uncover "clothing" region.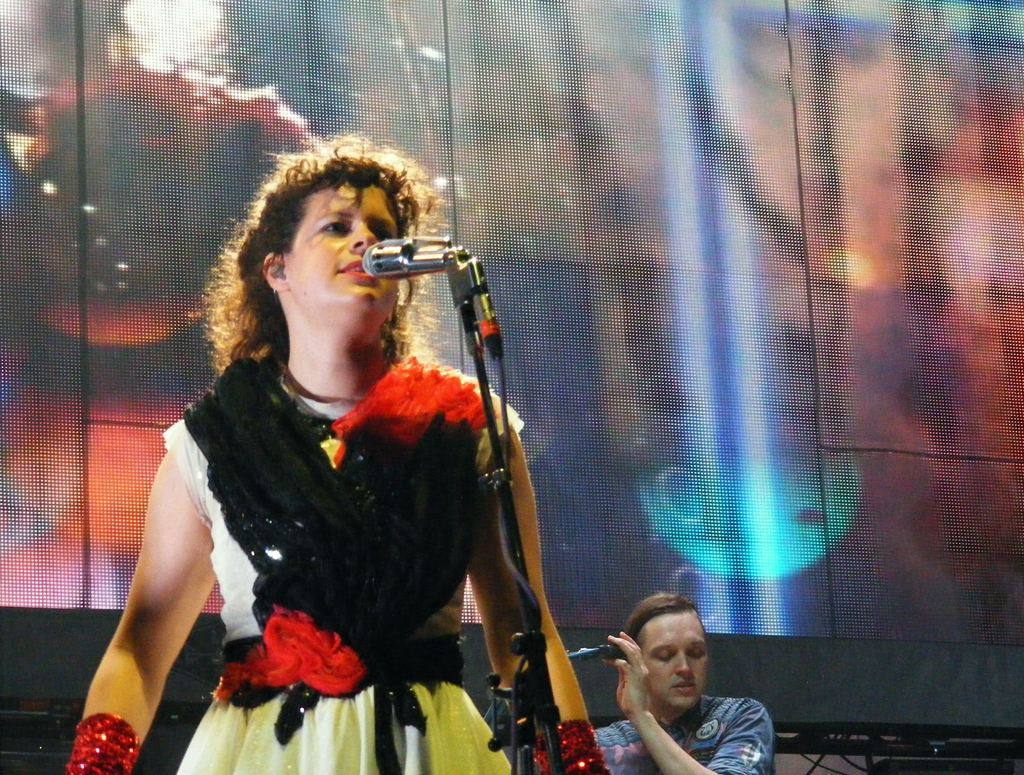
Uncovered: {"left": 126, "top": 284, "right": 531, "bottom": 748}.
